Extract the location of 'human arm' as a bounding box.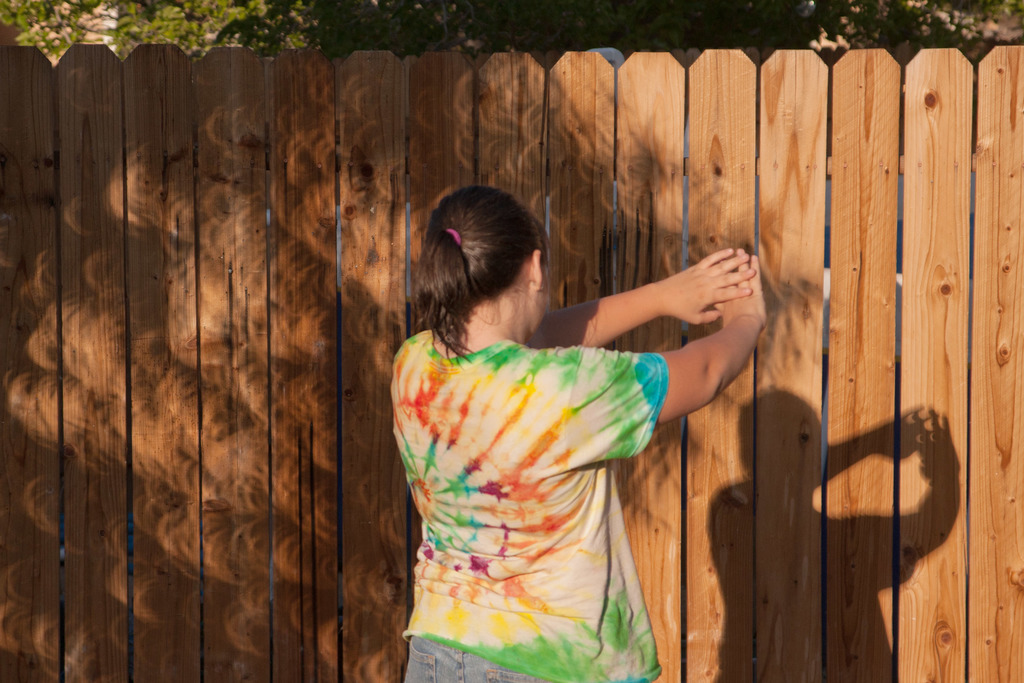
(left=521, top=247, right=757, bottom=347).
